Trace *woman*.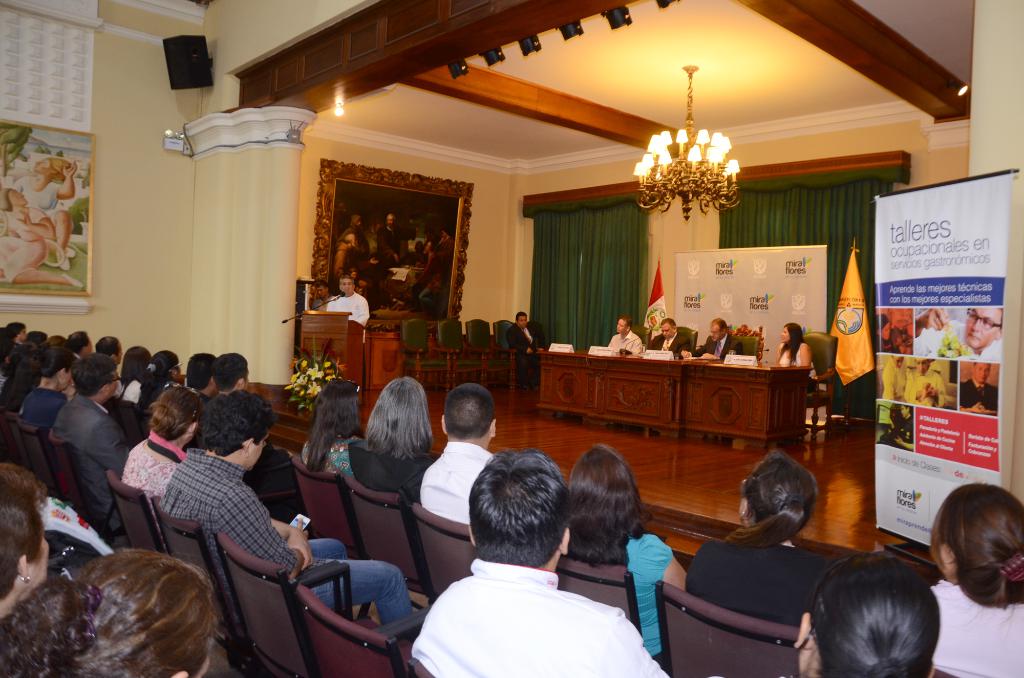
Traced to (120,341,154,381).
